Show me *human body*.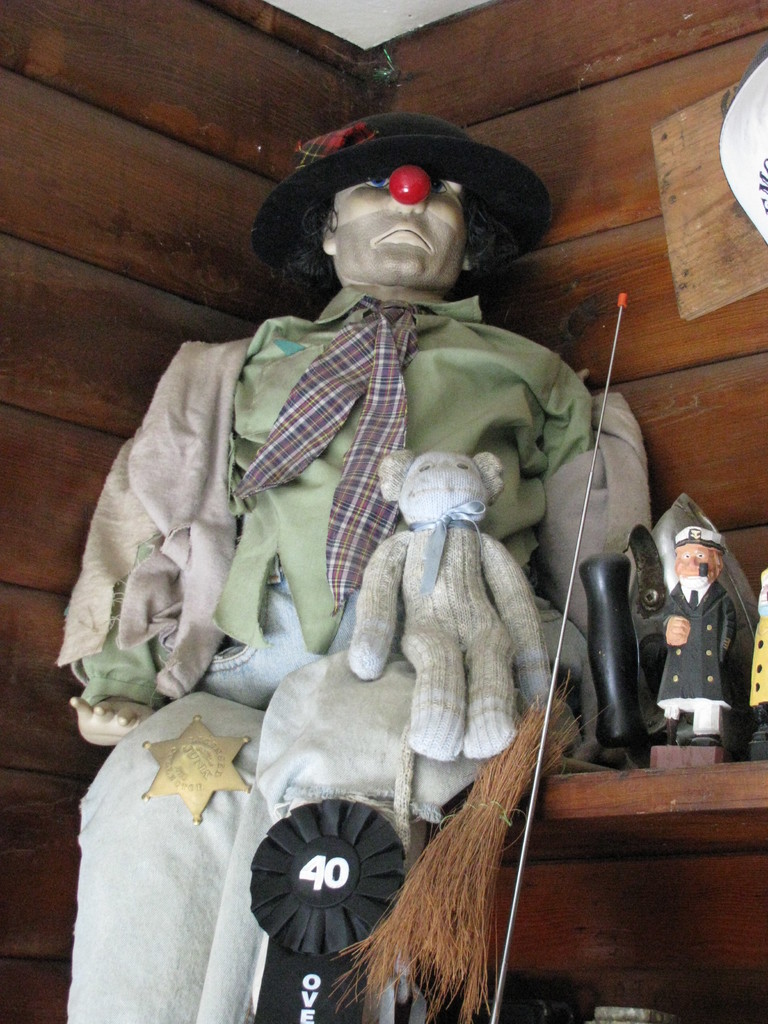
*human body* is here: select_region(72, 287, 611, 1023).
